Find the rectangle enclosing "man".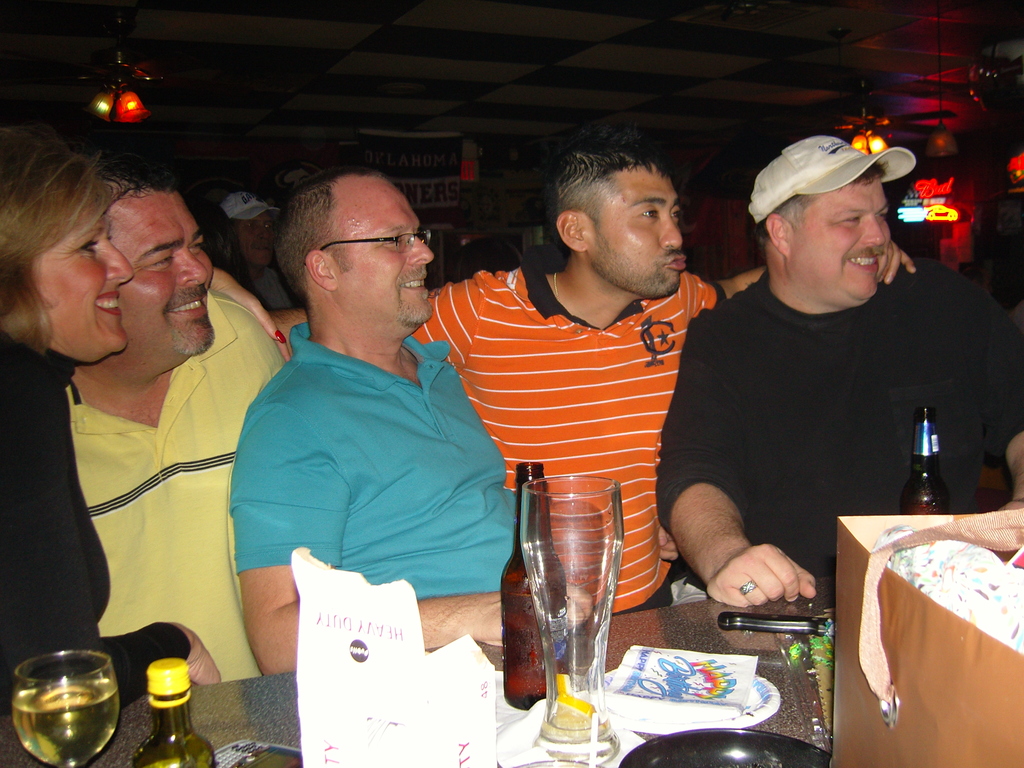
<region>205, 163, 518, 716</region>.
